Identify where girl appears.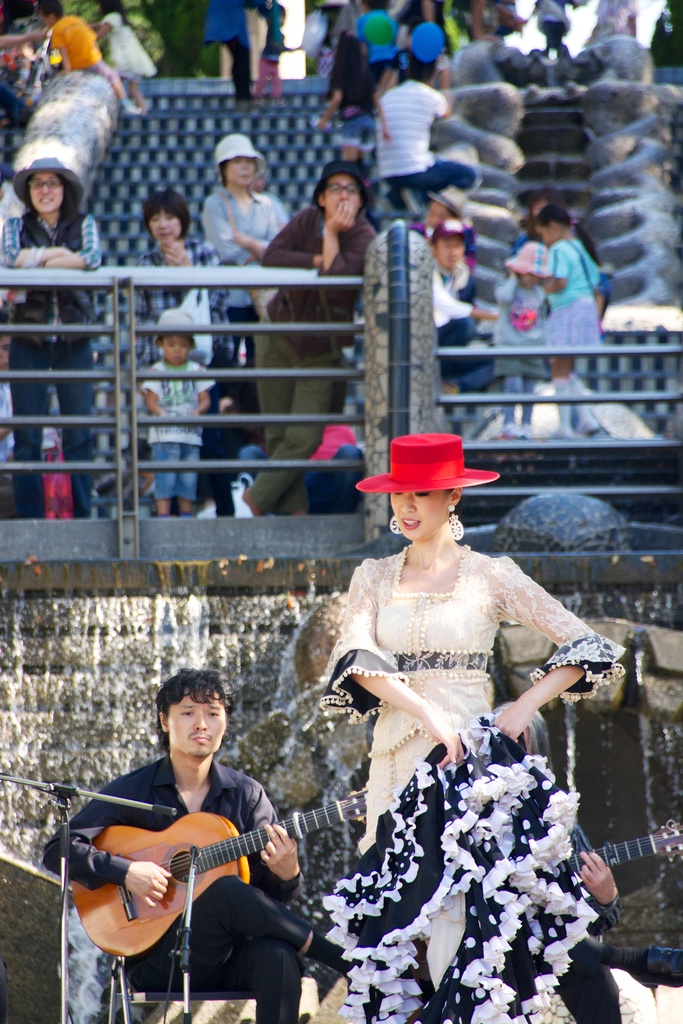
Appears at (294, 430, 618, 1023).
